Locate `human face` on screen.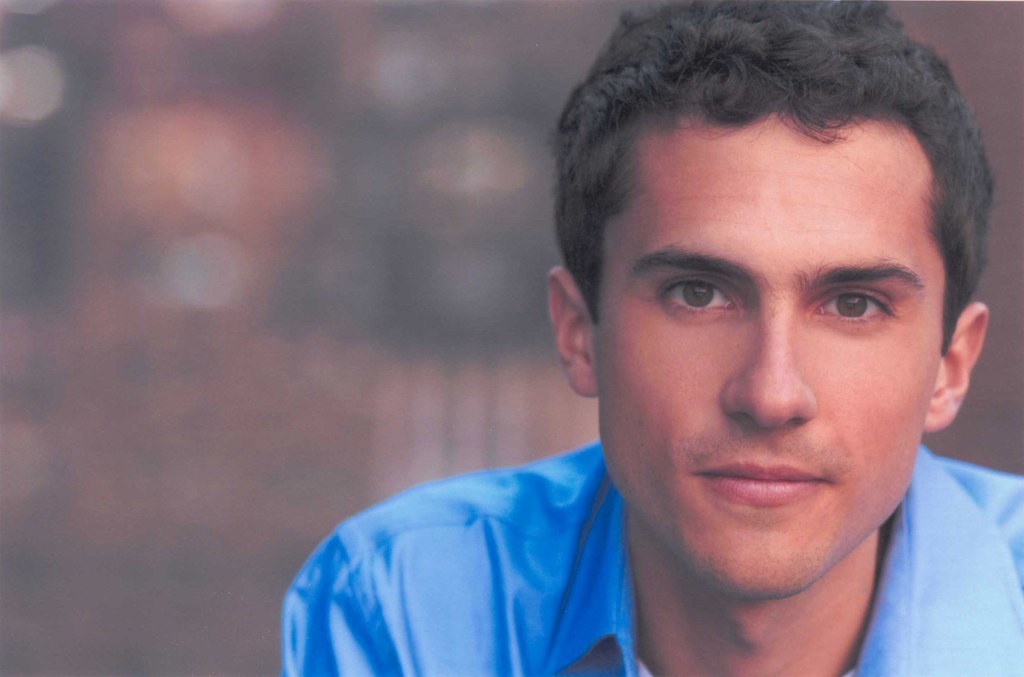
On screen at [593,113,941,593].
